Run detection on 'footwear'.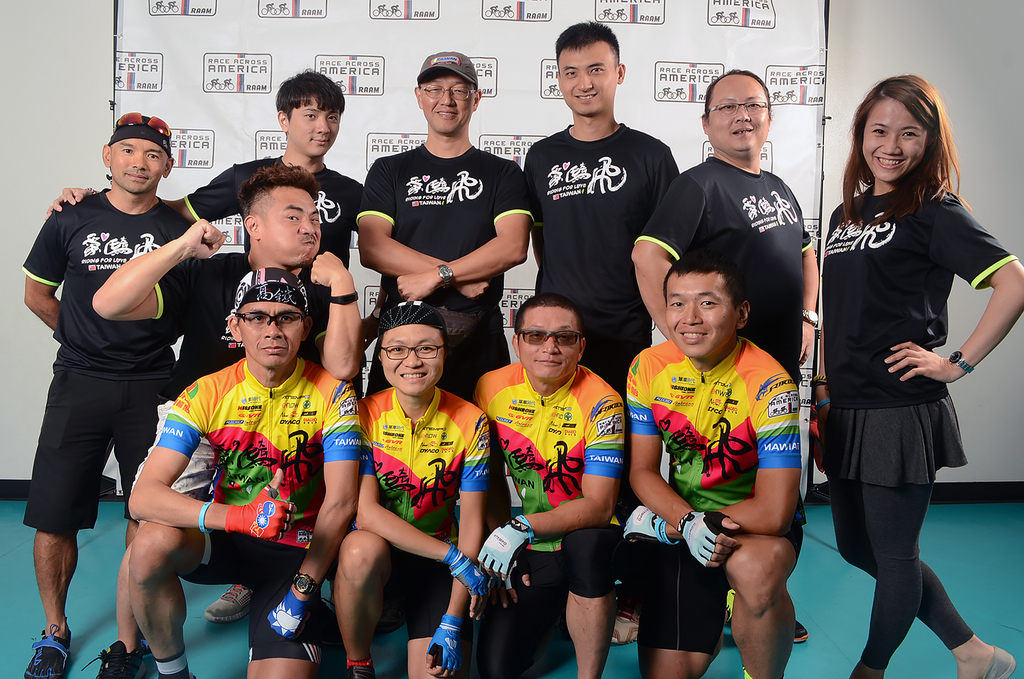
Result: x1=93 y1=639 x2=147 y2=678.
